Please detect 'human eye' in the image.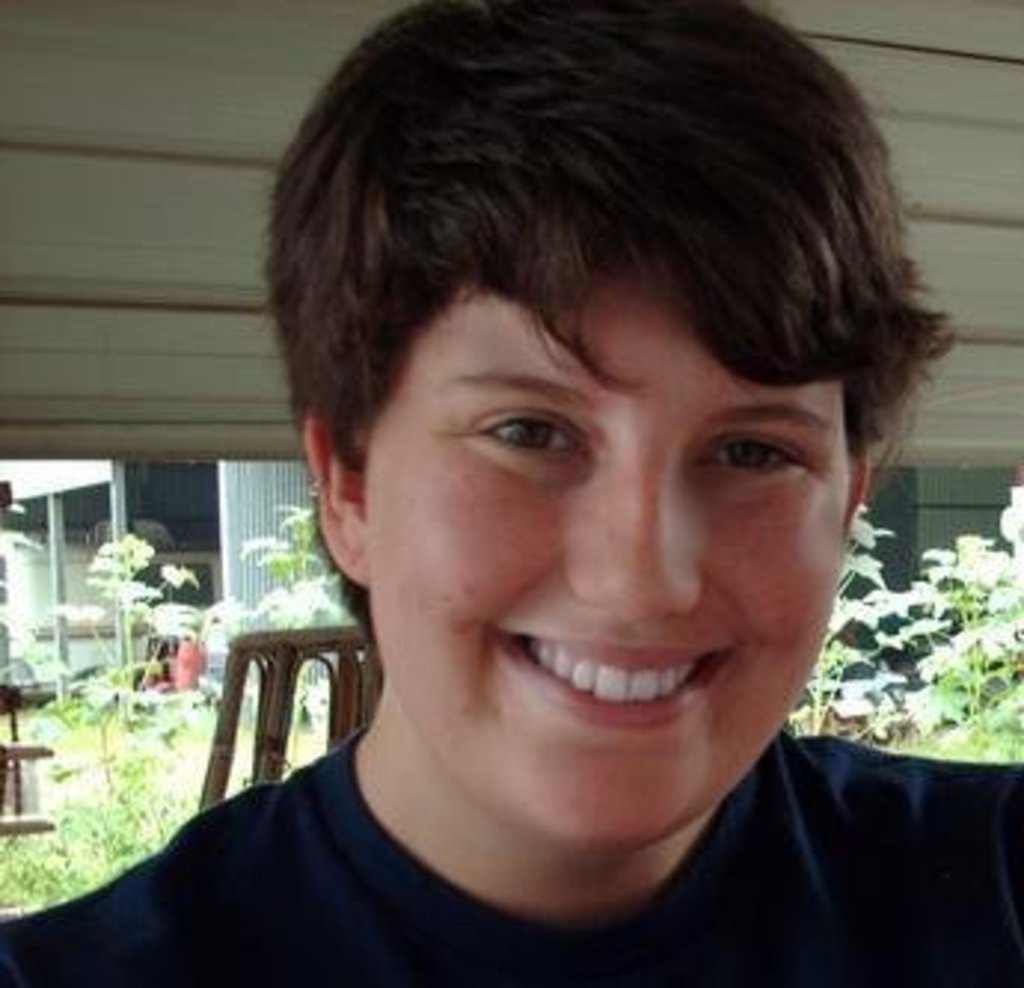
bbox=(692, 421, 813, 493).
